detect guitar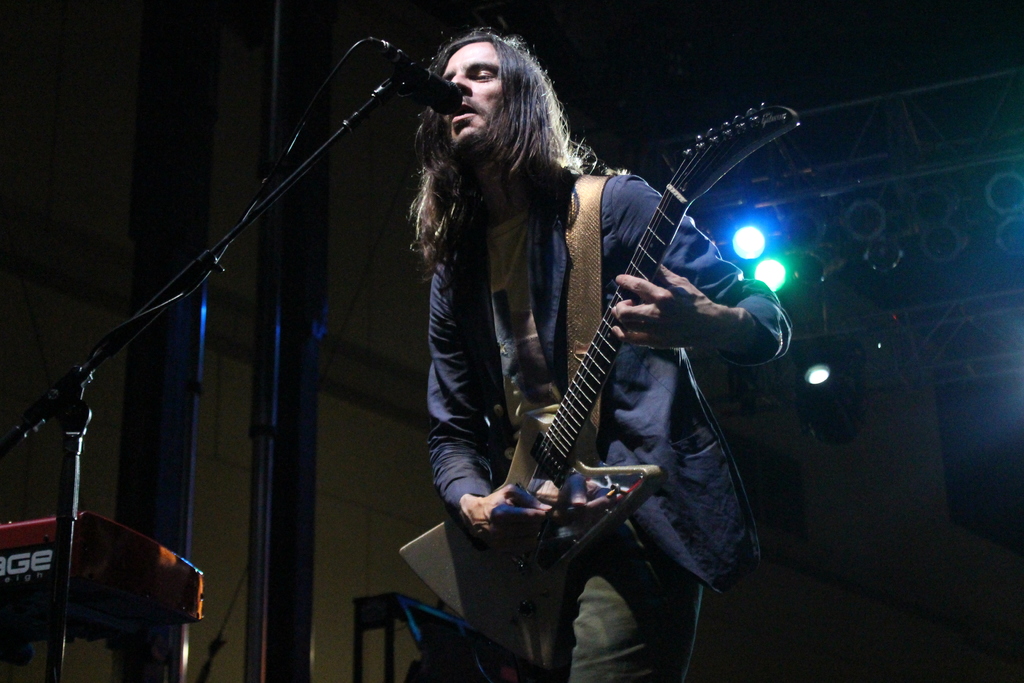
399/103/800/679
